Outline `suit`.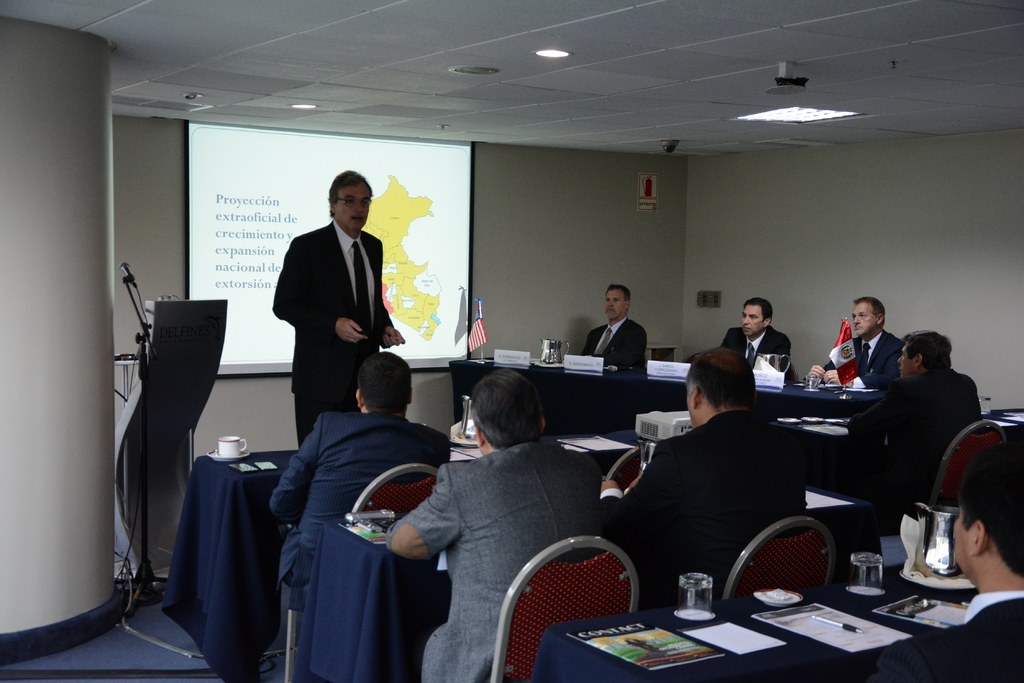
Outline: (x1=597, y1=406, x2=810, y2=617).
